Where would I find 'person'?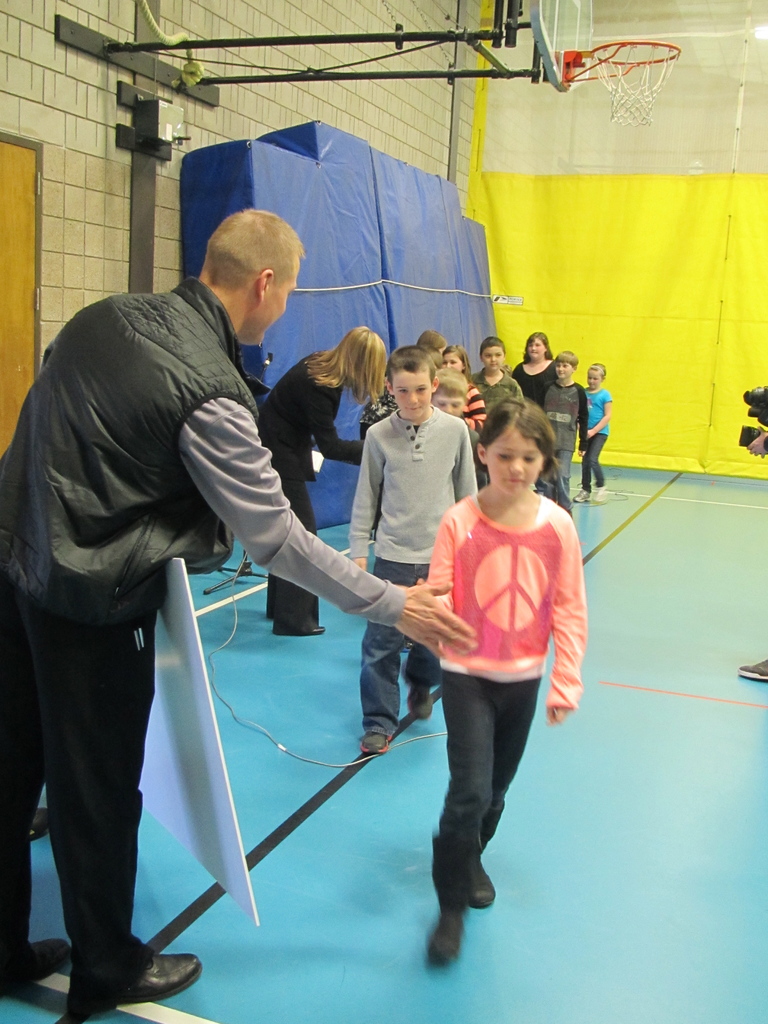
At [x1=342, y1=347, x2=478, y2=751].
